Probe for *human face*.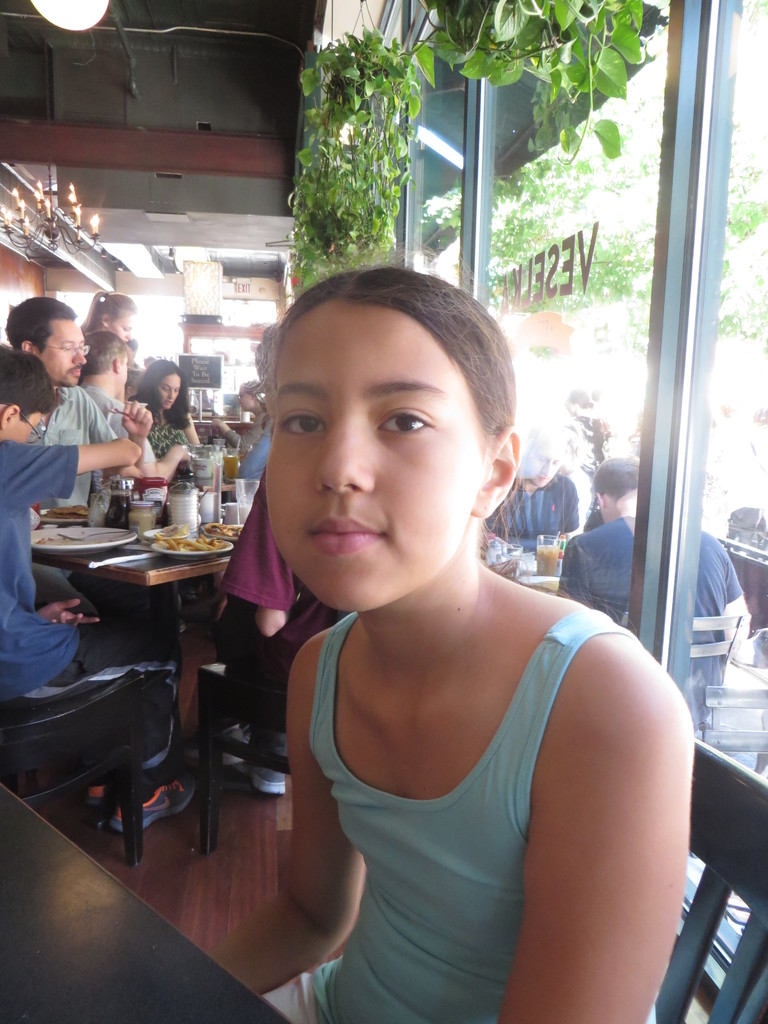
Probe result: left=269, top=304, right=479, bottom=612.
